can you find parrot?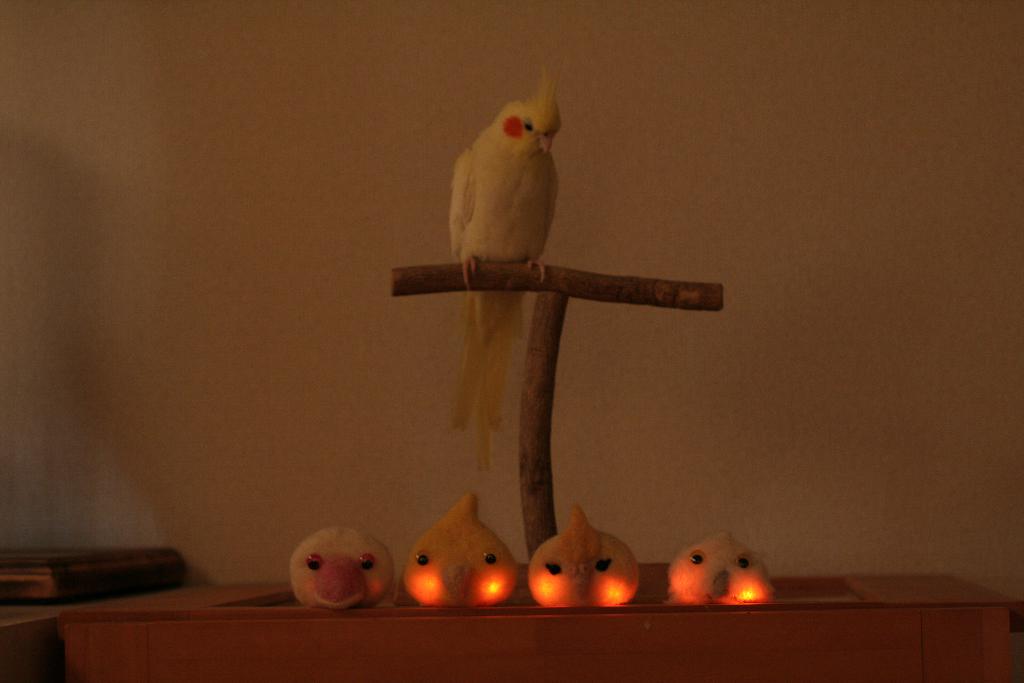
Yes, bounding box: x1=282, y1=519, x2=400, y2=620.
